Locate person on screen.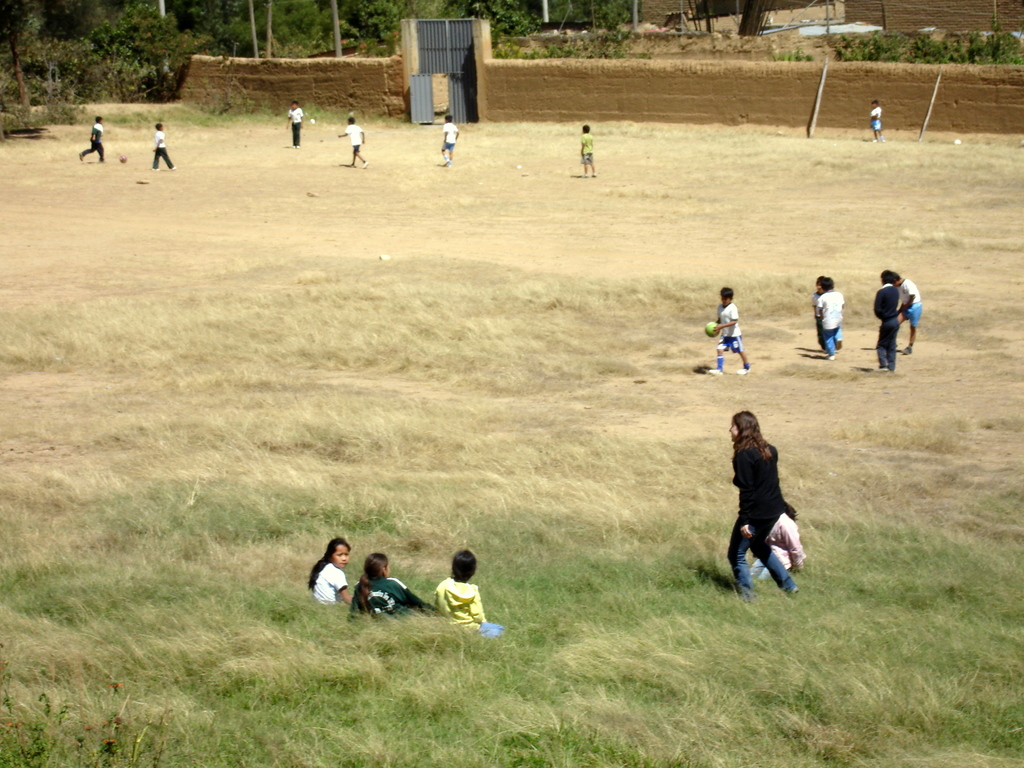
On screen at [436, 549, 485, 630].
